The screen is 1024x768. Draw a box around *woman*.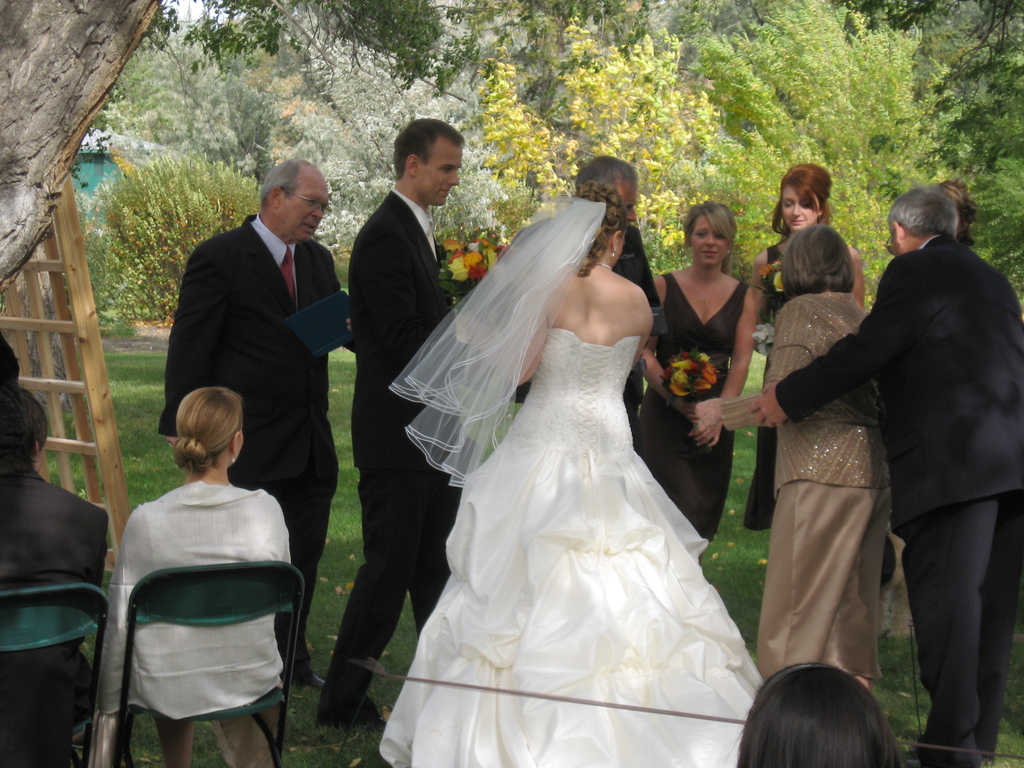
[left=637, top=202, right=758, bottom=561].
